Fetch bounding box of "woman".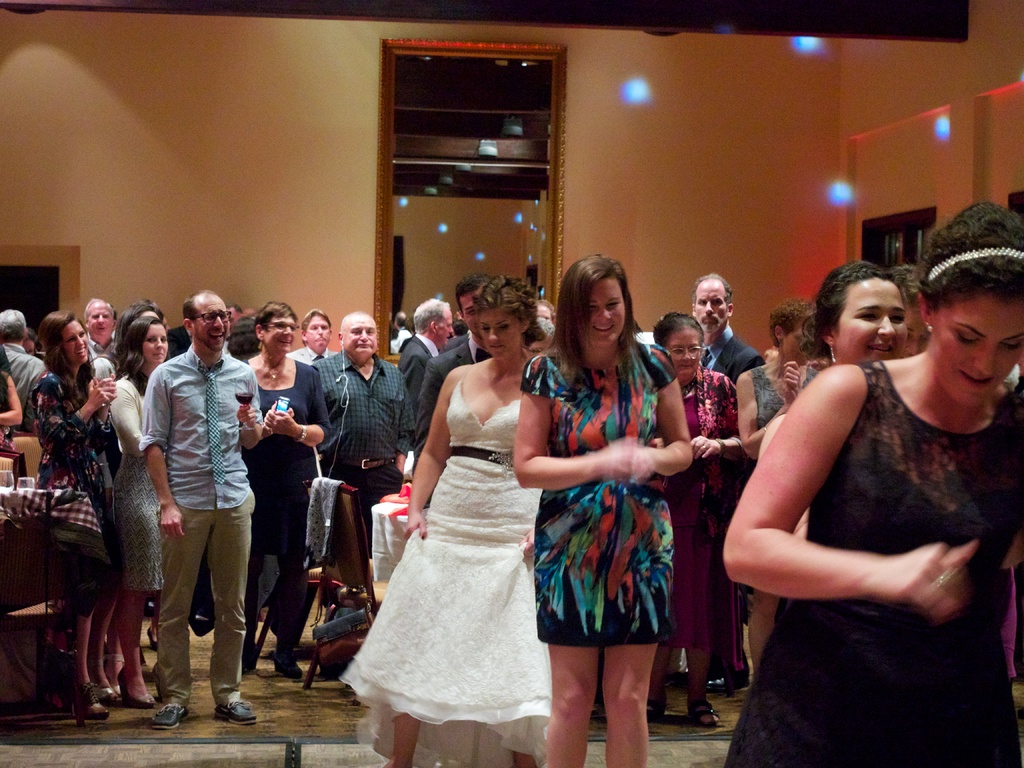
Bbox: box(515, 316, 559, 368).
